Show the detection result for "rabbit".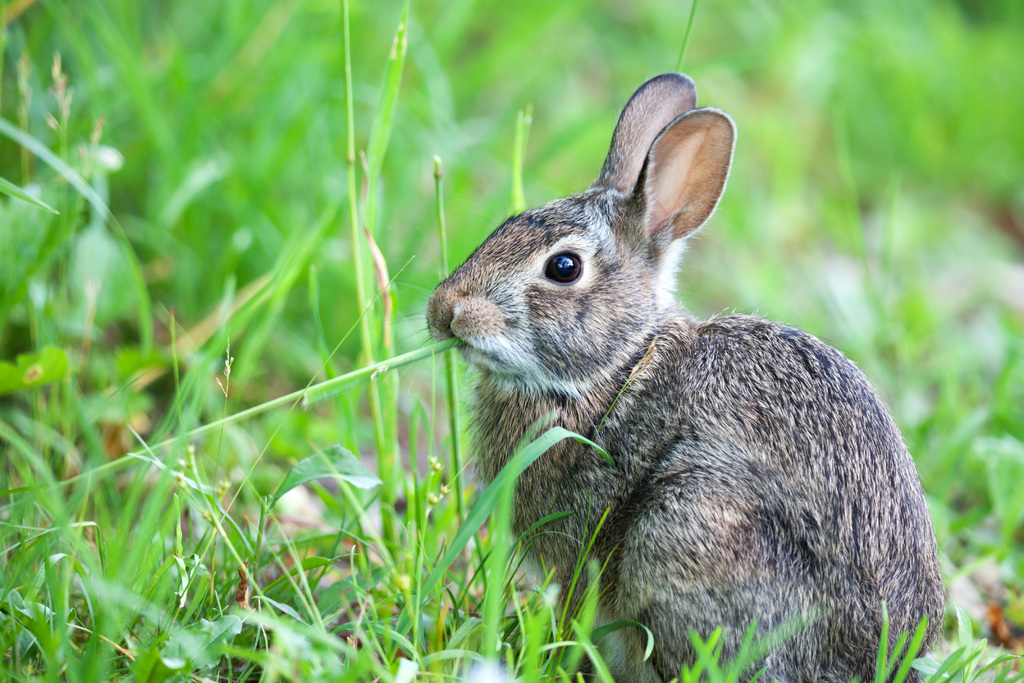
[390, 68, 947, 682].
